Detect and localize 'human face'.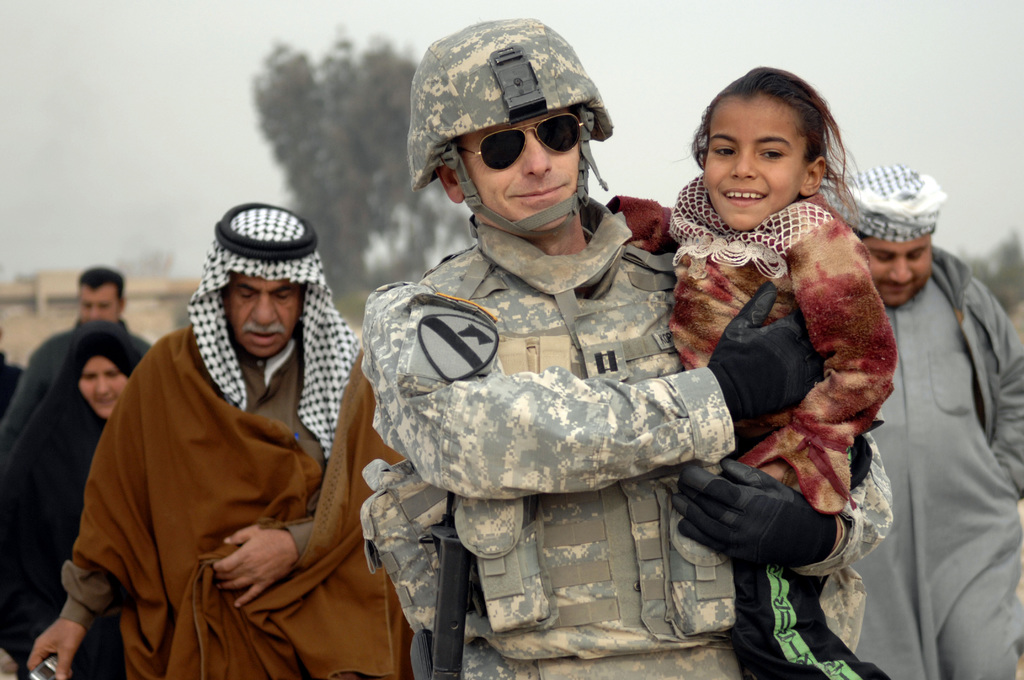
Localized at l=79, t=355, r=117, b=418.
